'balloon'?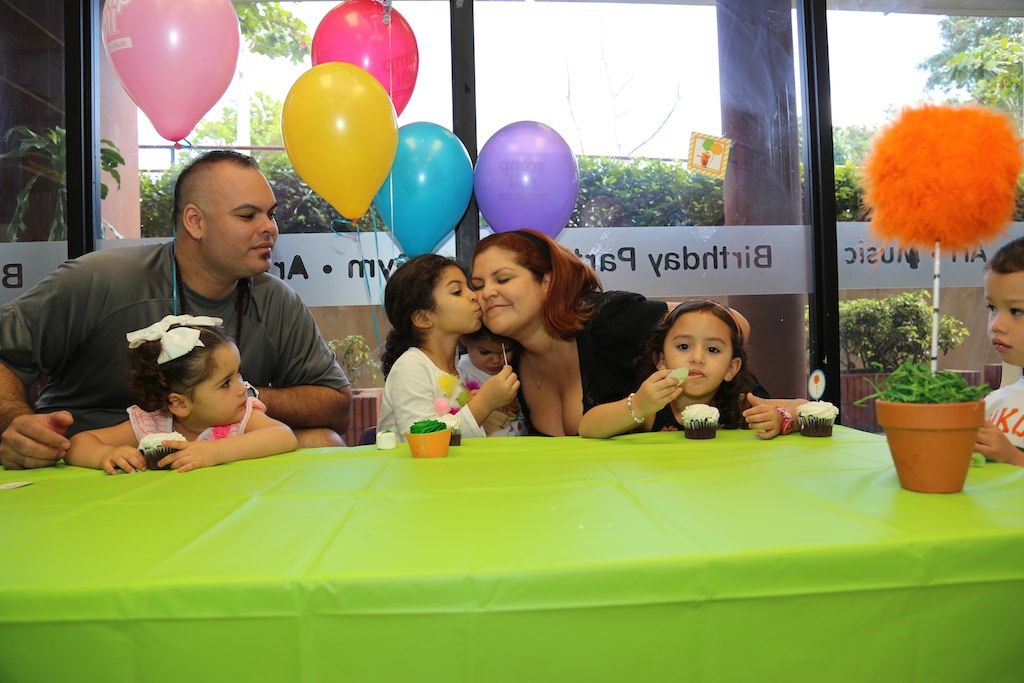
detection(475, 118, 579, 238)
